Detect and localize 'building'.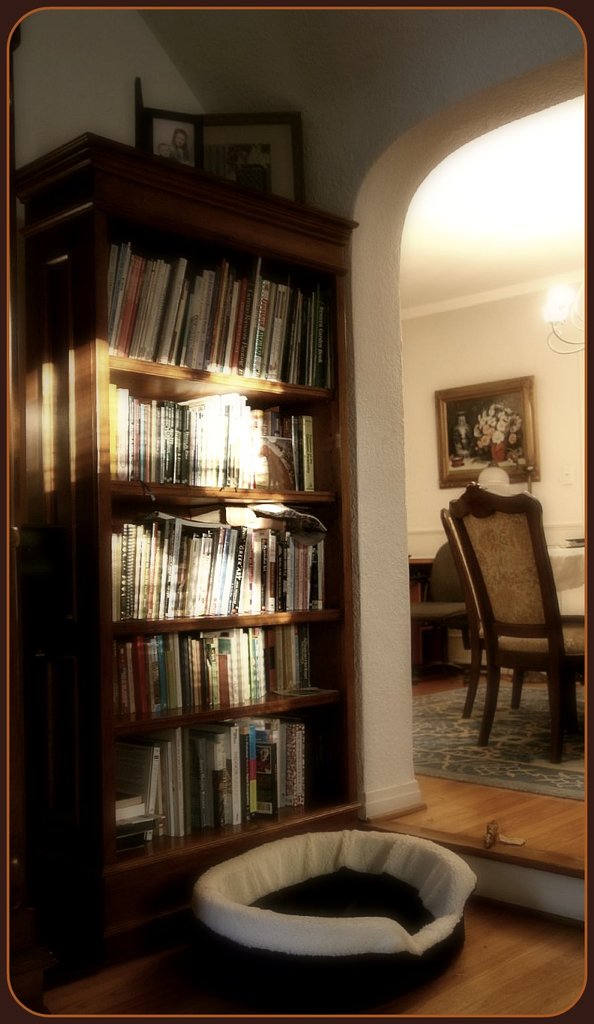
Localized at box=[0, 0, 593, 1022].
